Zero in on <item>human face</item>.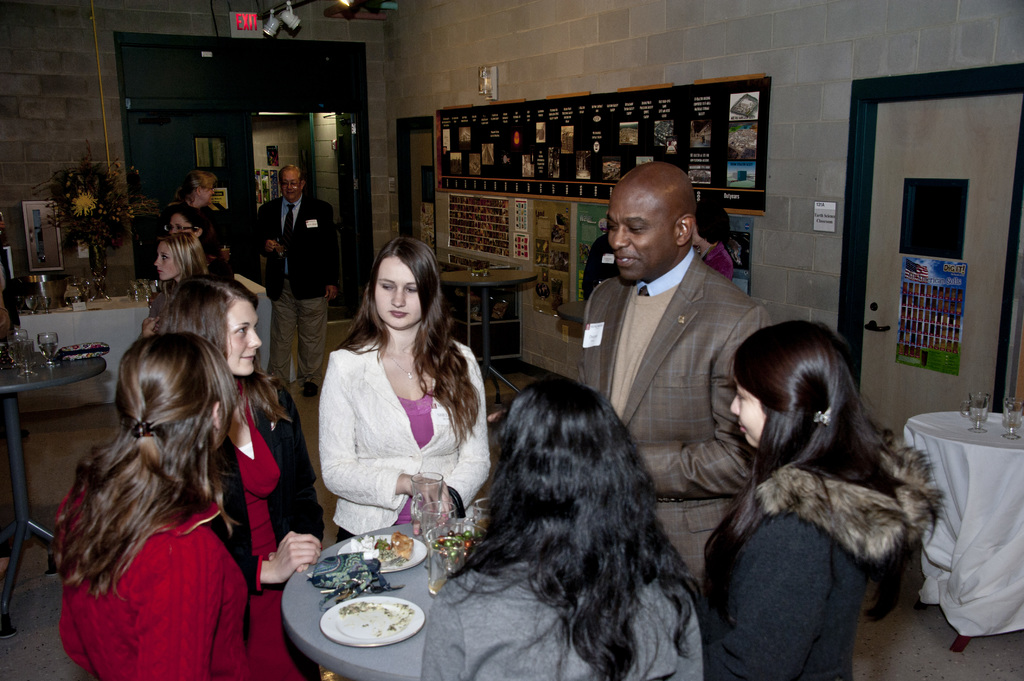
Zeroed in: rect(281, 170, 301, 200).
